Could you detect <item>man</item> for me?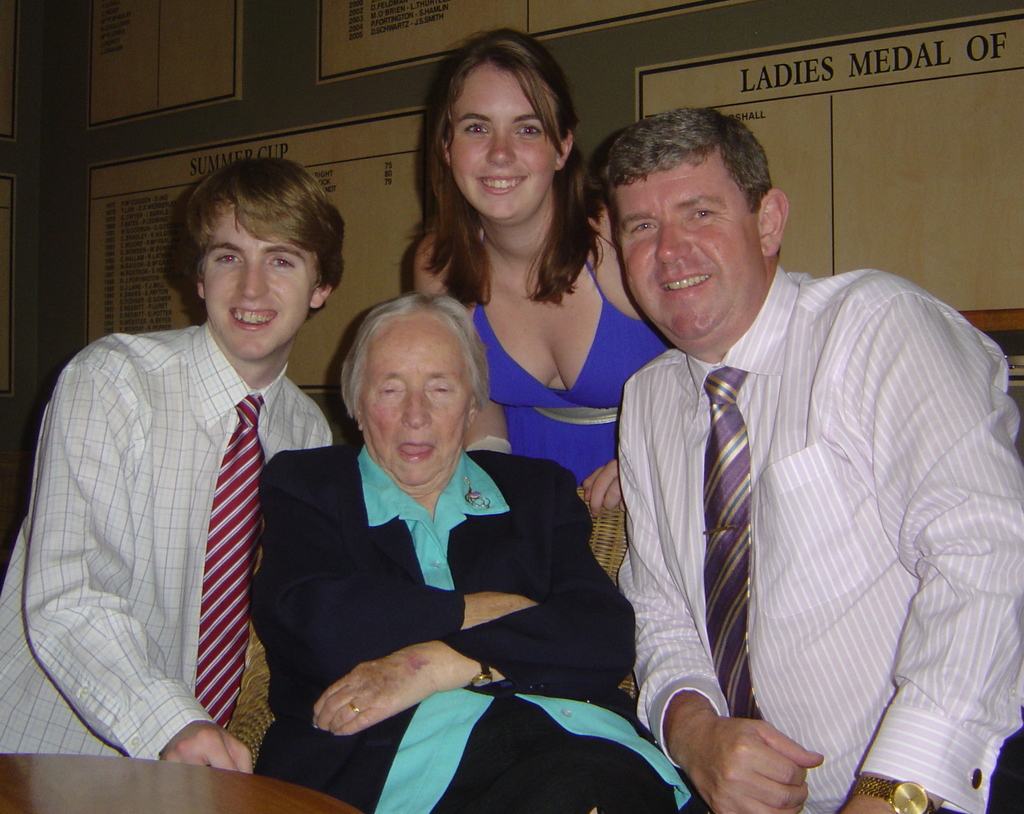
Detection result: bbox=[0, 148, 359, 799].
